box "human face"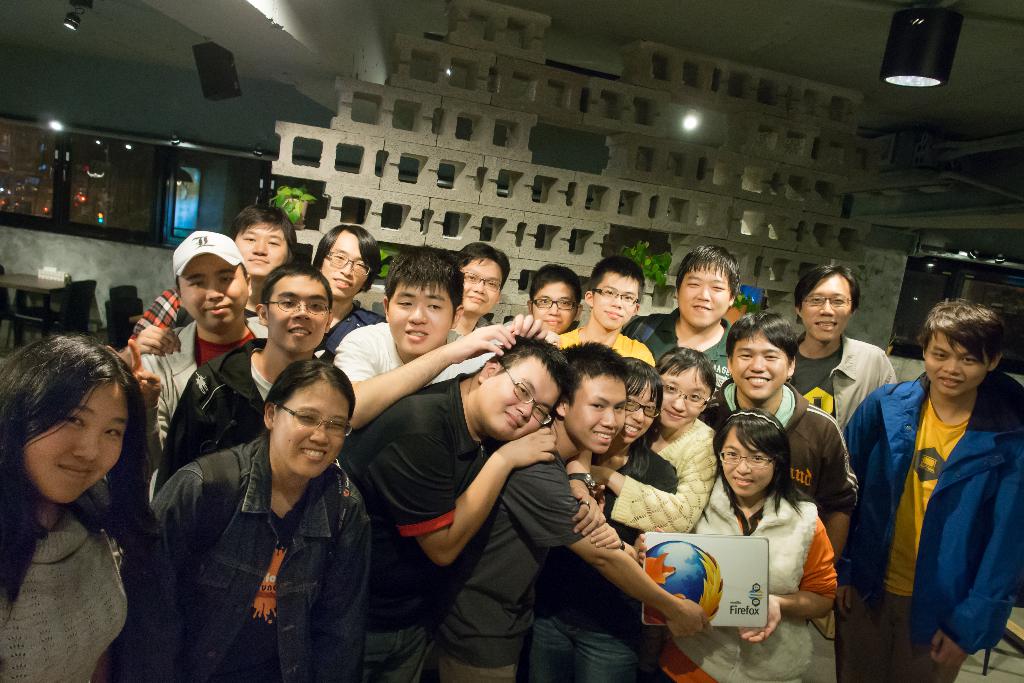
pyautogui.locateOnScreen(477, 359, 564, 440)
